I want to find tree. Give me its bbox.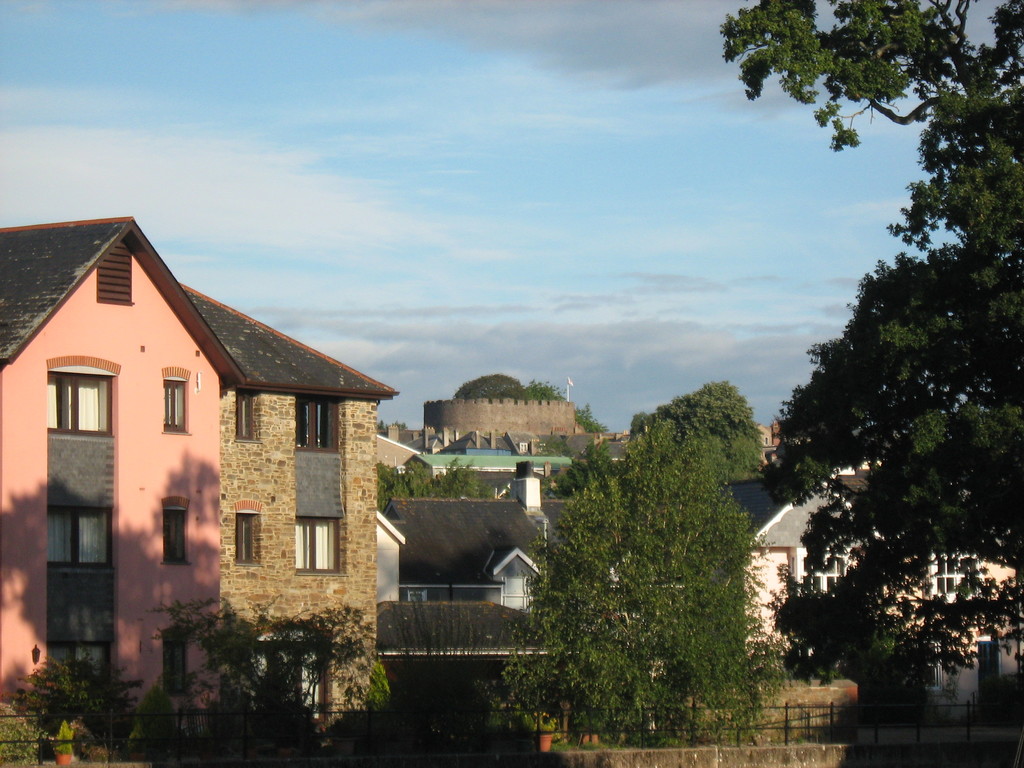
bbox=(152, 597, 379, 758).
